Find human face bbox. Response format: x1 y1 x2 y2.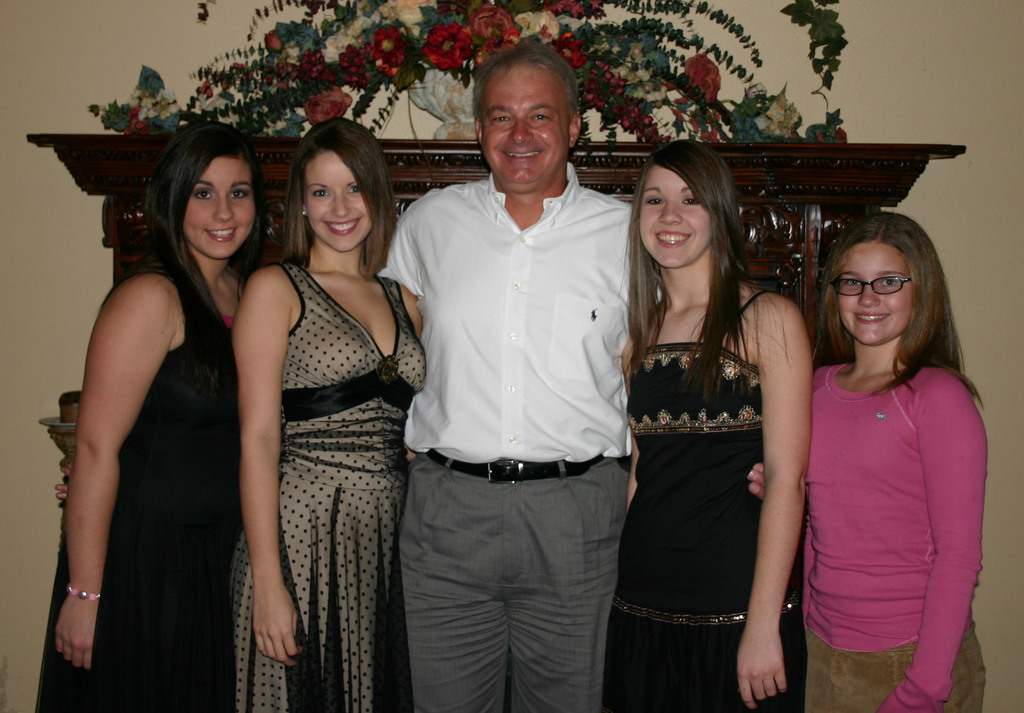
297 150 372 246.
